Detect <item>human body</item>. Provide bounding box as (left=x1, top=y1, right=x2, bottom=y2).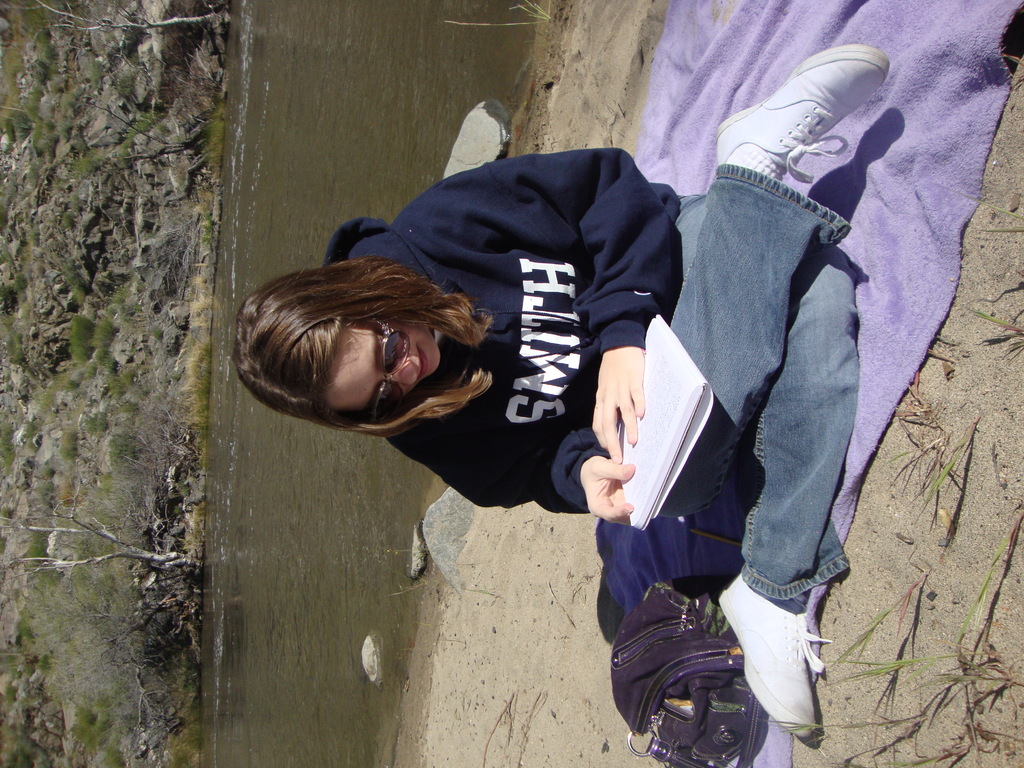
(left=232, top=65, right=881, bottom=741).
